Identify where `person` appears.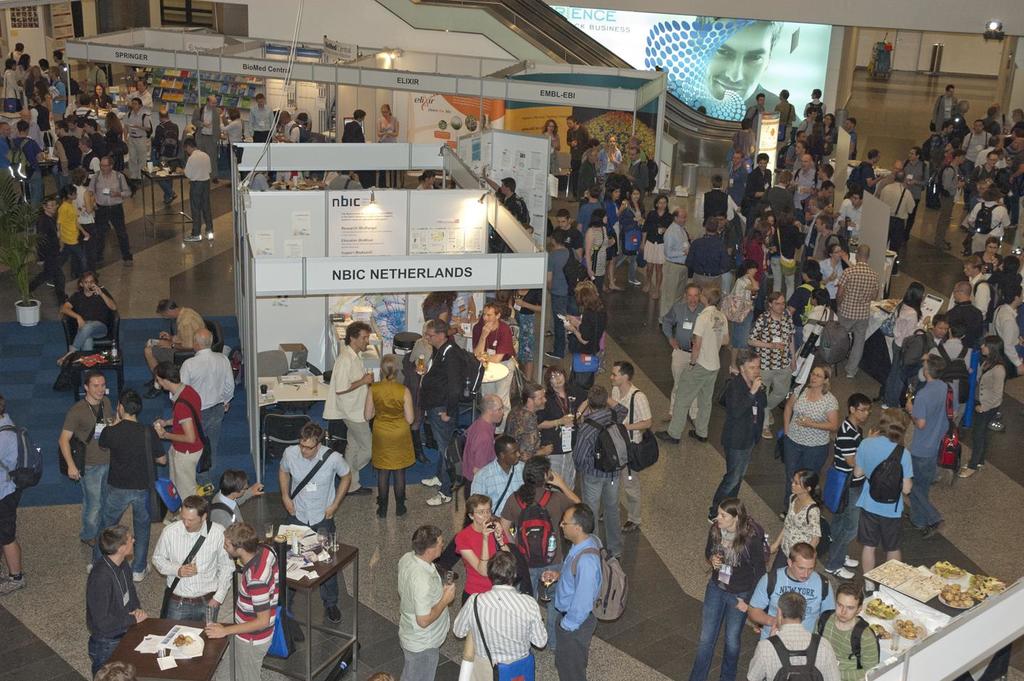
Appears at region(683, 215, 731, 302).
